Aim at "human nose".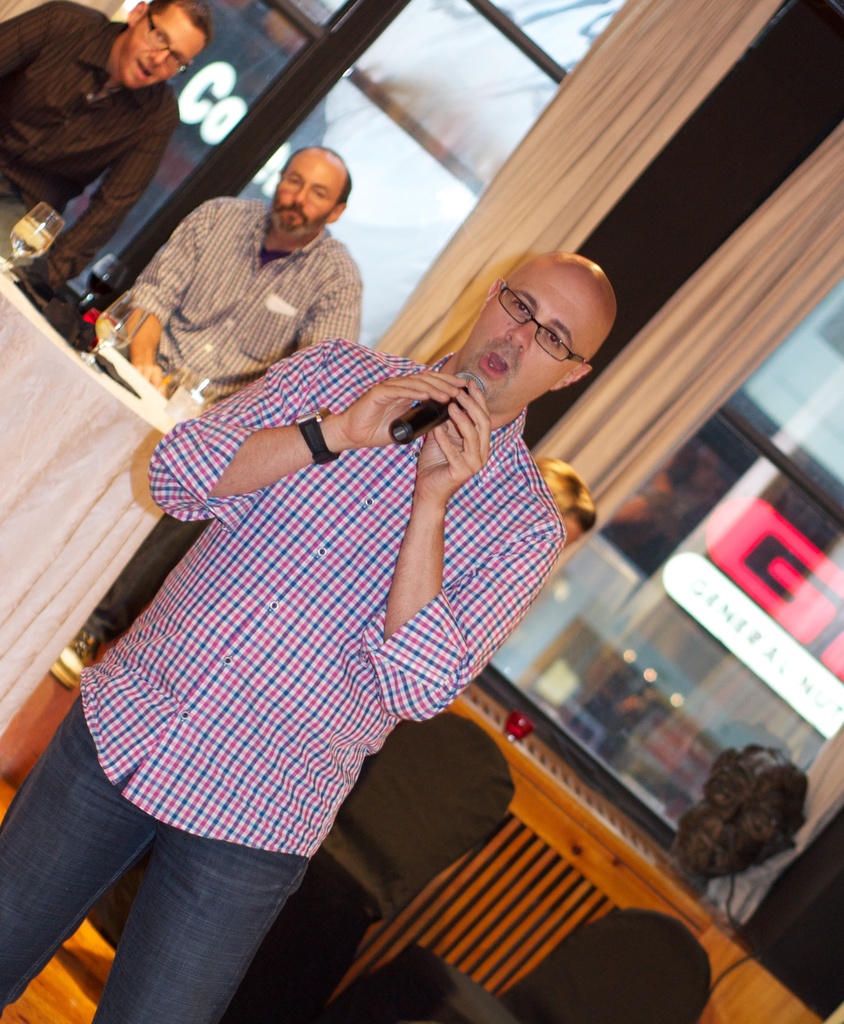
Aimed at 504,318,536,353.
